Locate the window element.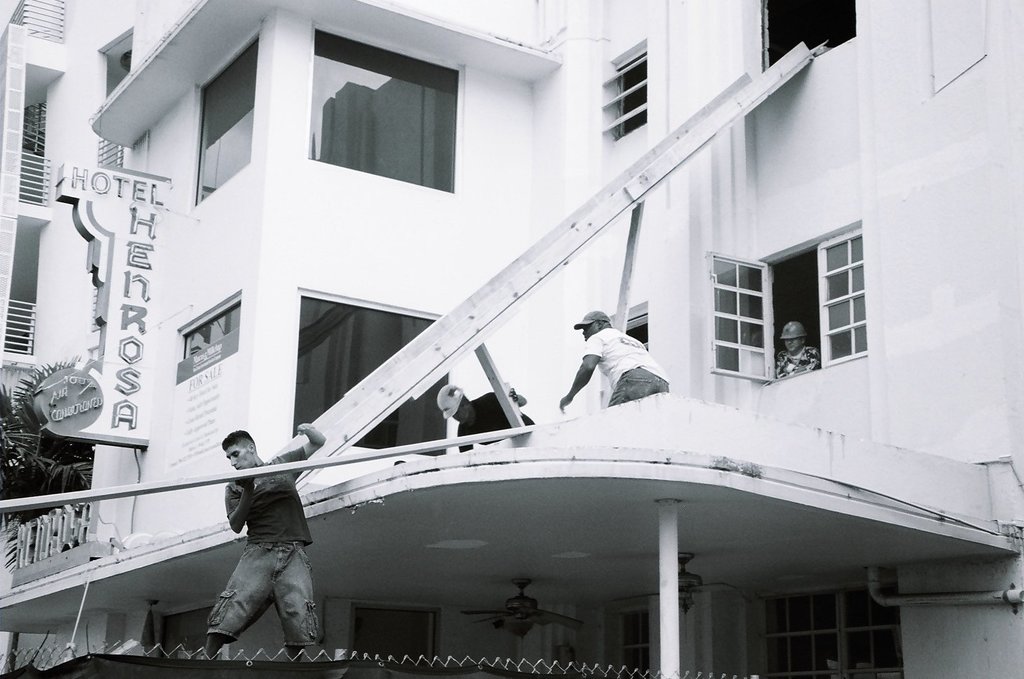
Element bbox: (195, 34, 261, 211).
